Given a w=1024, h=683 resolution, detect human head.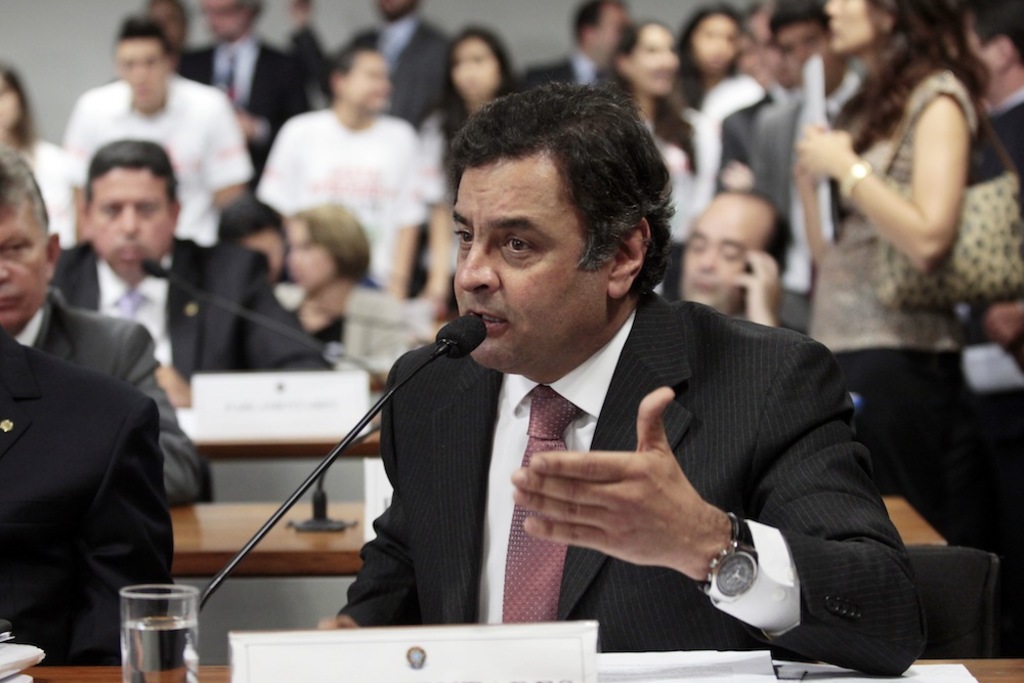
region(0, 146, 56, 336).
